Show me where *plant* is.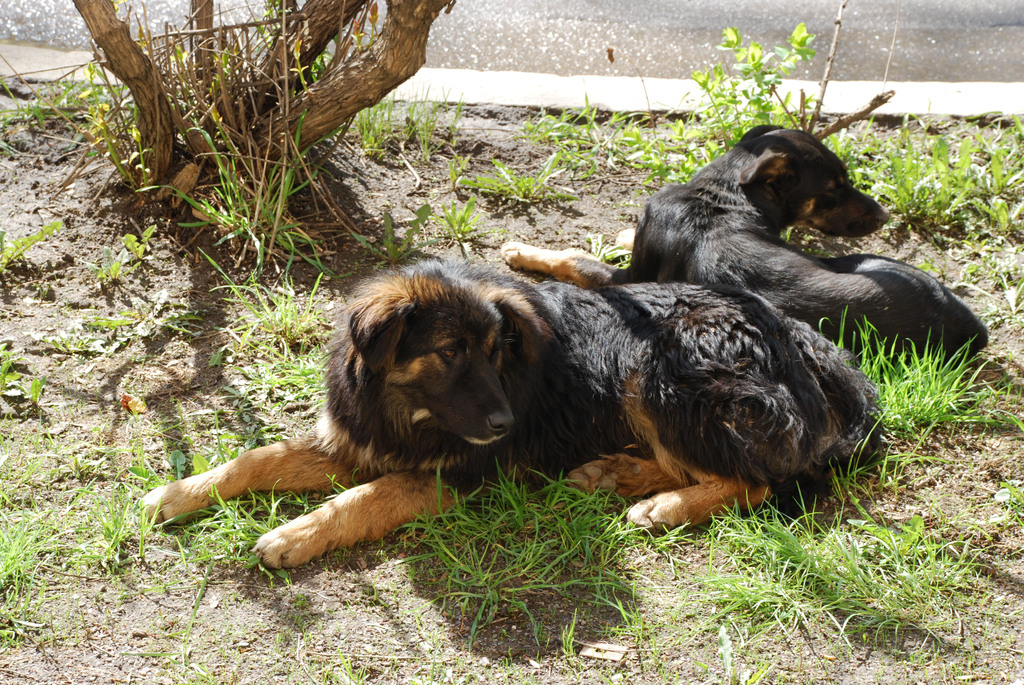
*plant* is at <box>157,0,287,110</box>.
